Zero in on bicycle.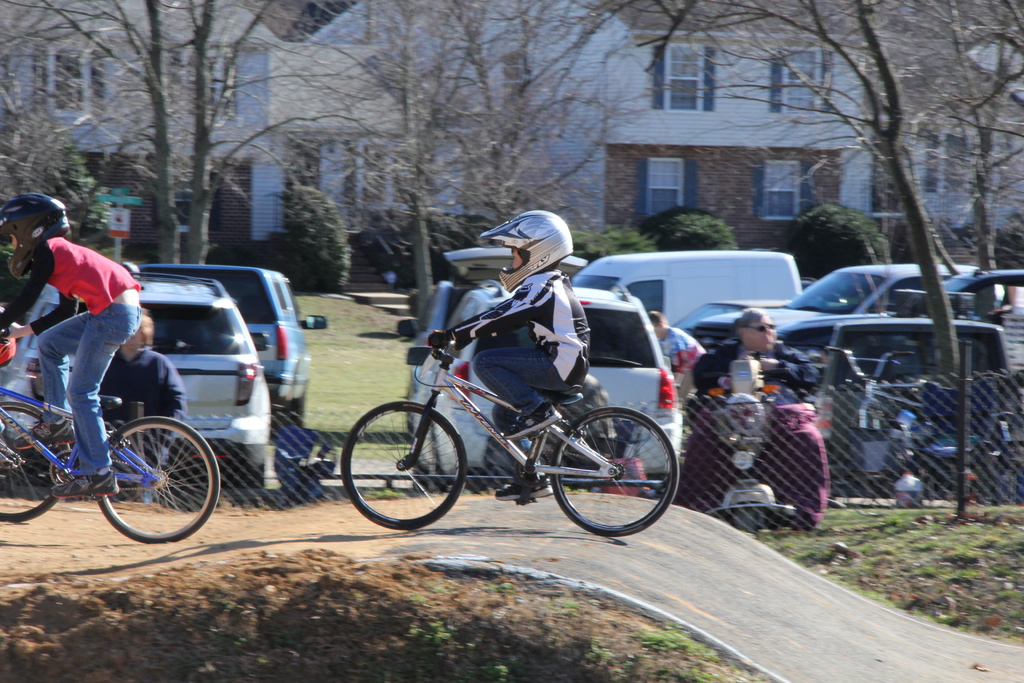
Zeroed in: <bbox>828, 343, 1021, 513</bbox>.
